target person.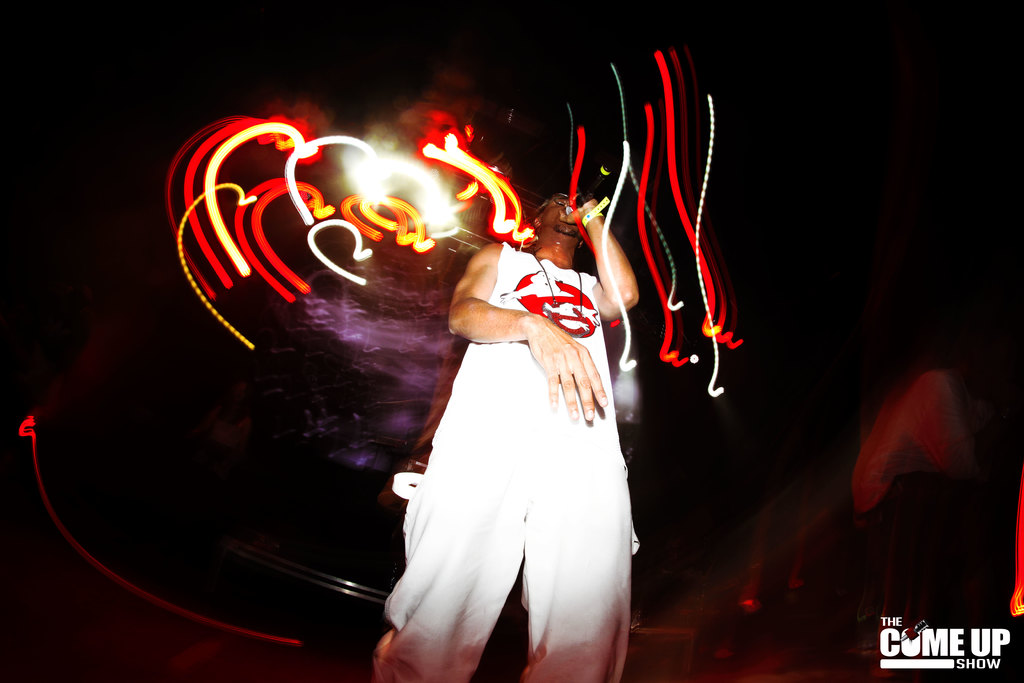
Target region: [373, 193, 639, 682].
